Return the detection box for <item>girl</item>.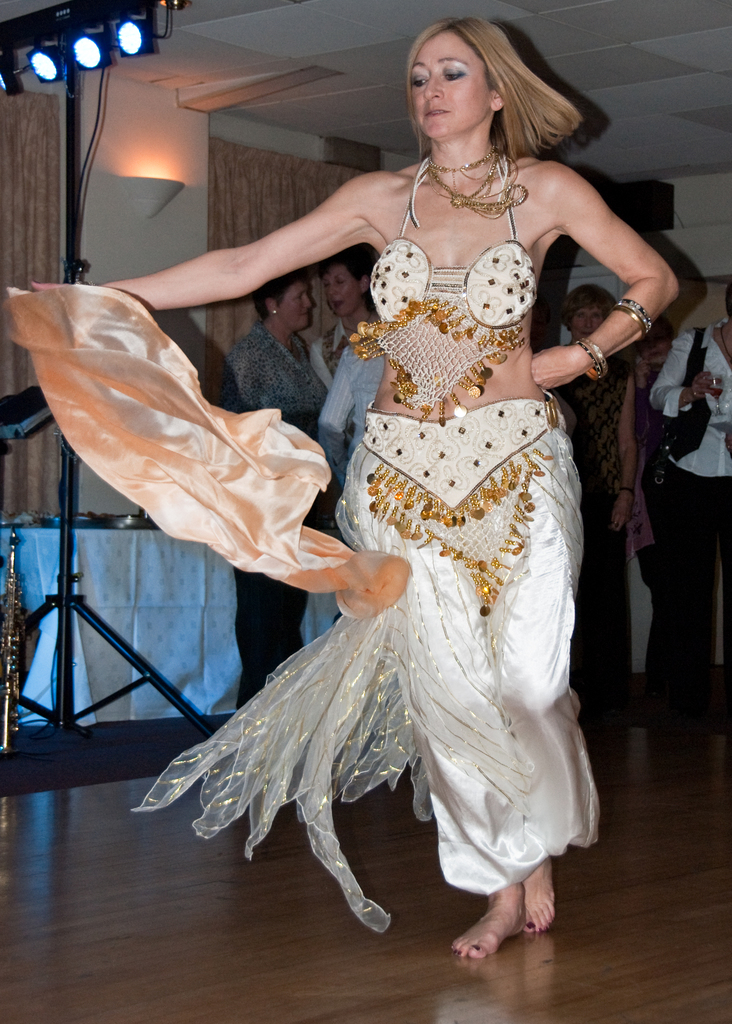
select_region(40, 17, 684, 955).
